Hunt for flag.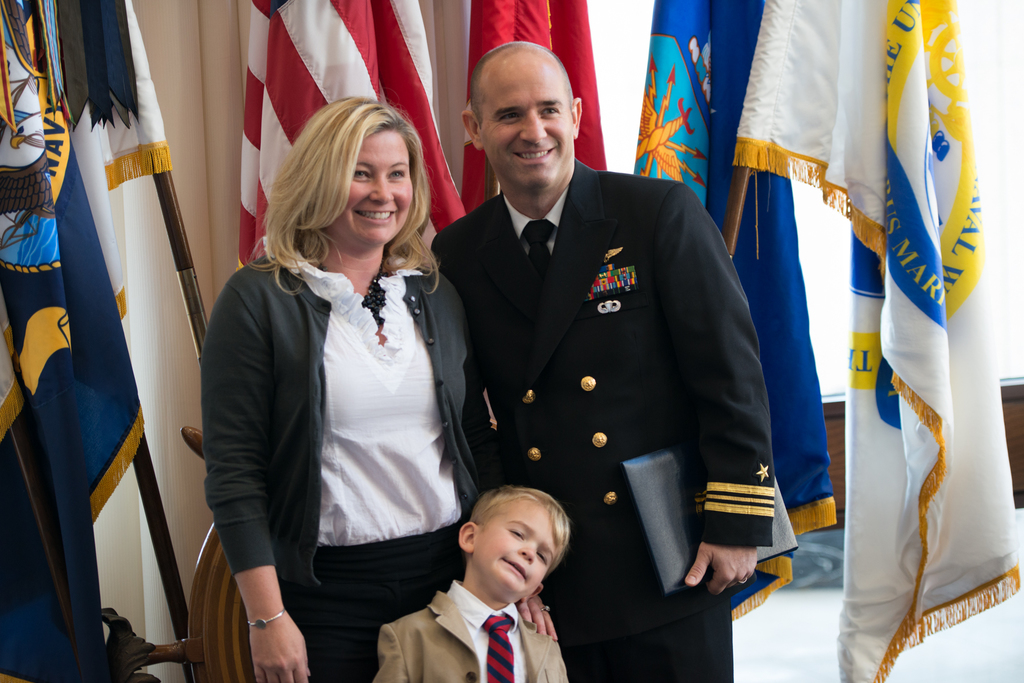
Hunted down at left=0, top=1, right=168, bottom=682.
